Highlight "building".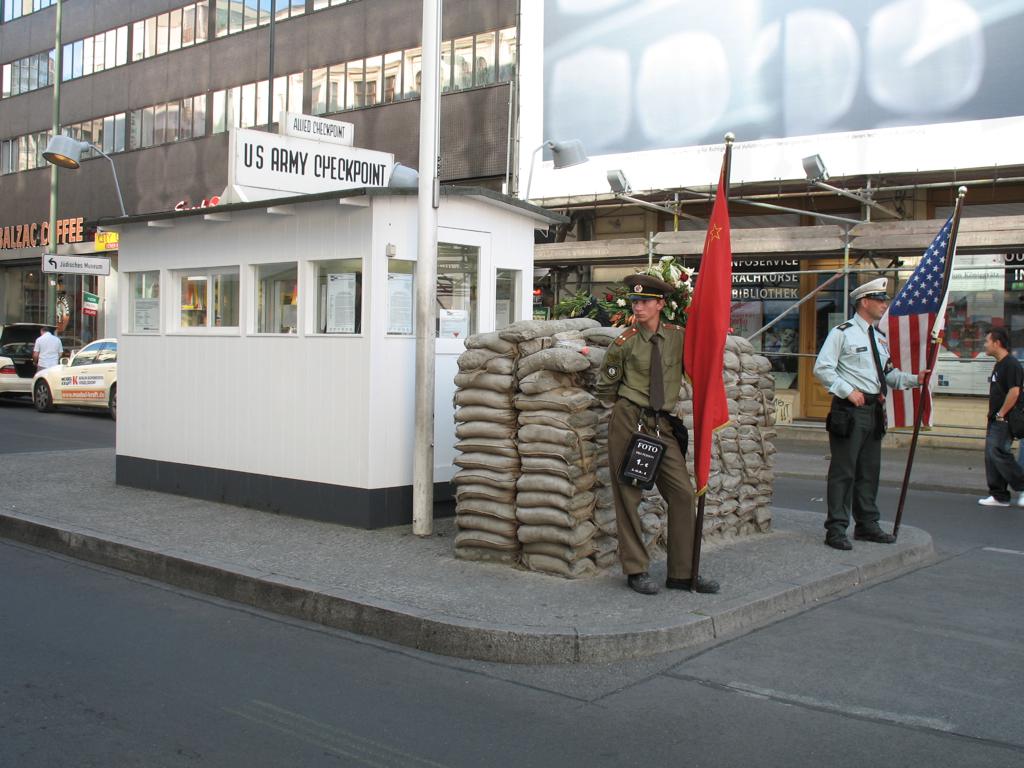
Highlighted region: (0,0,1023,533).
